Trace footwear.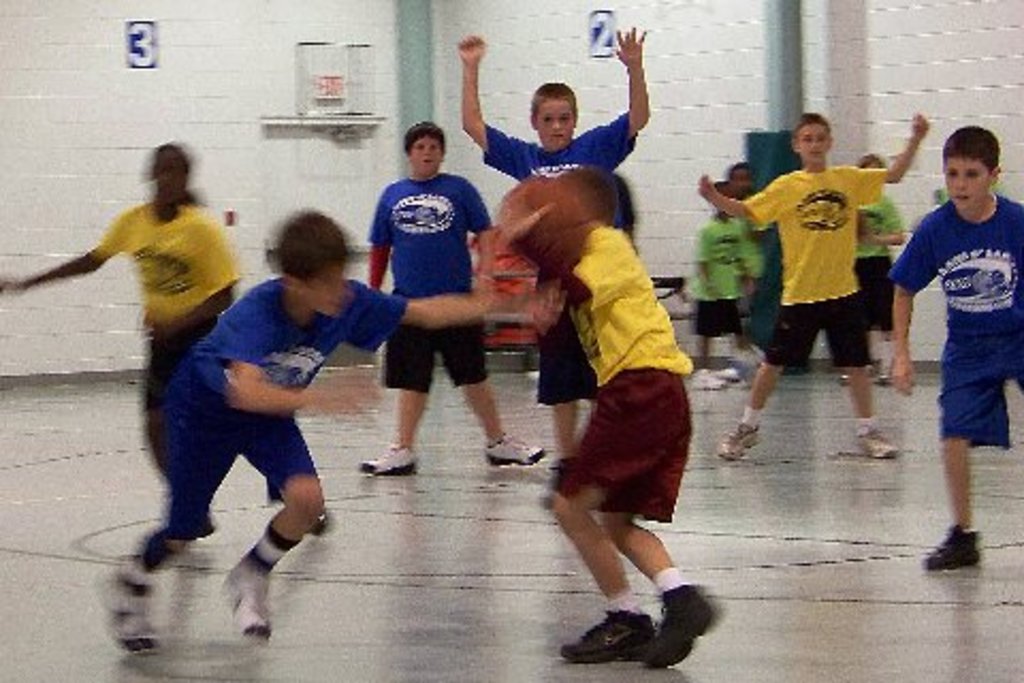
Traced to select_region(642, 585, 717, 668).
